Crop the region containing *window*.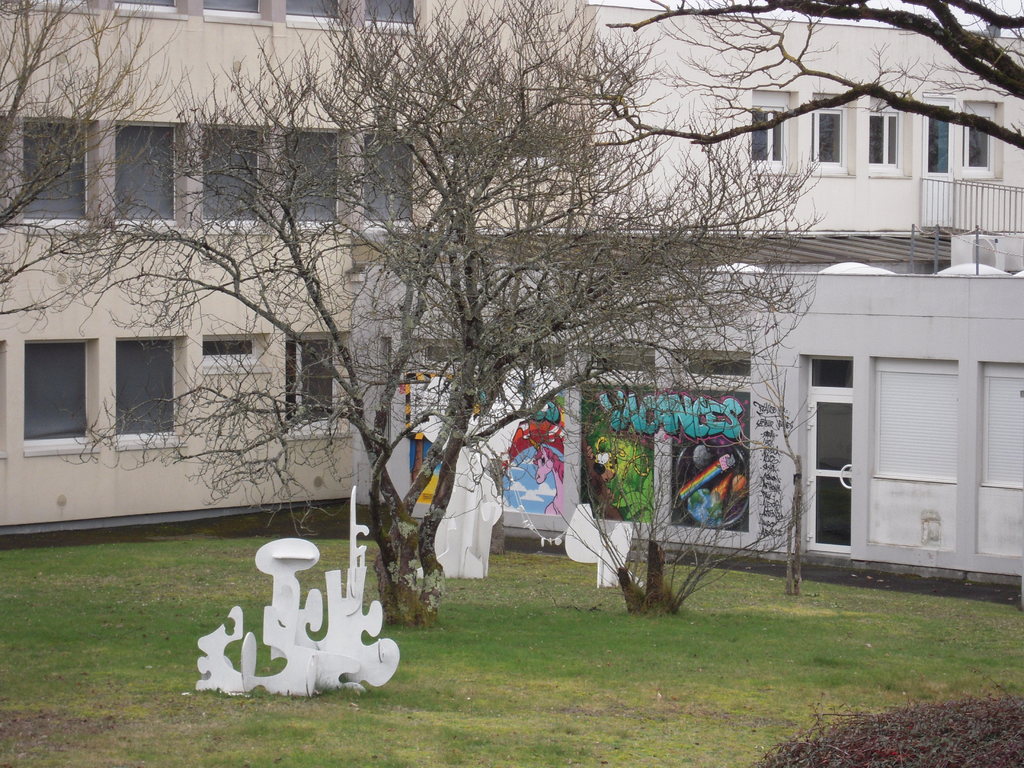
Crop region: (x1=860, y1=85, x2=906, y2=170).
